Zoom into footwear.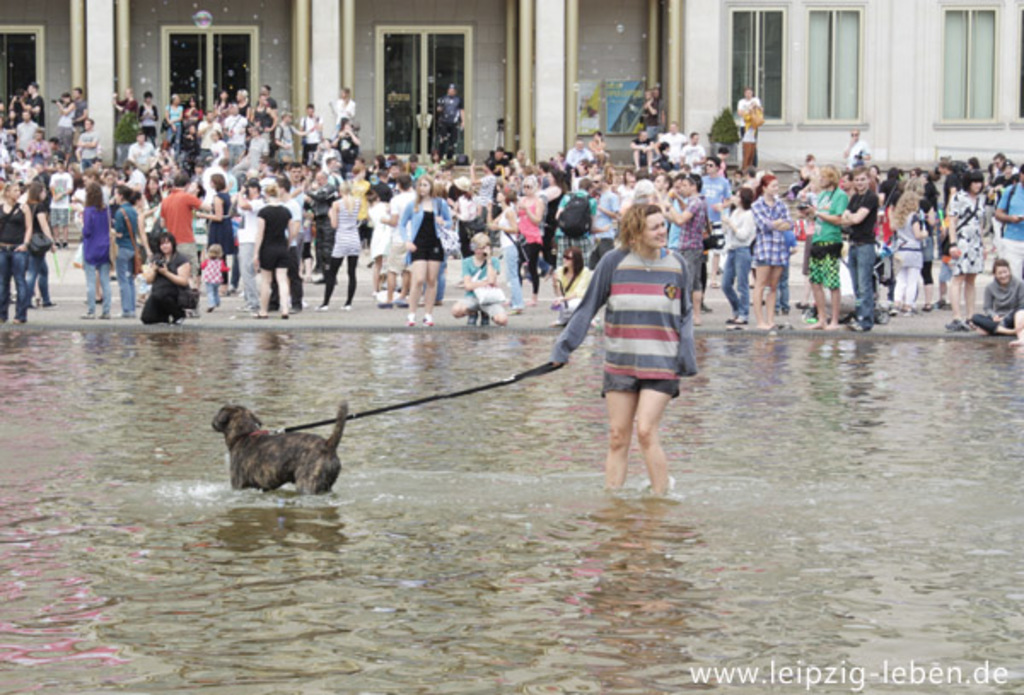
Zoom target: (480,312,492,326).
